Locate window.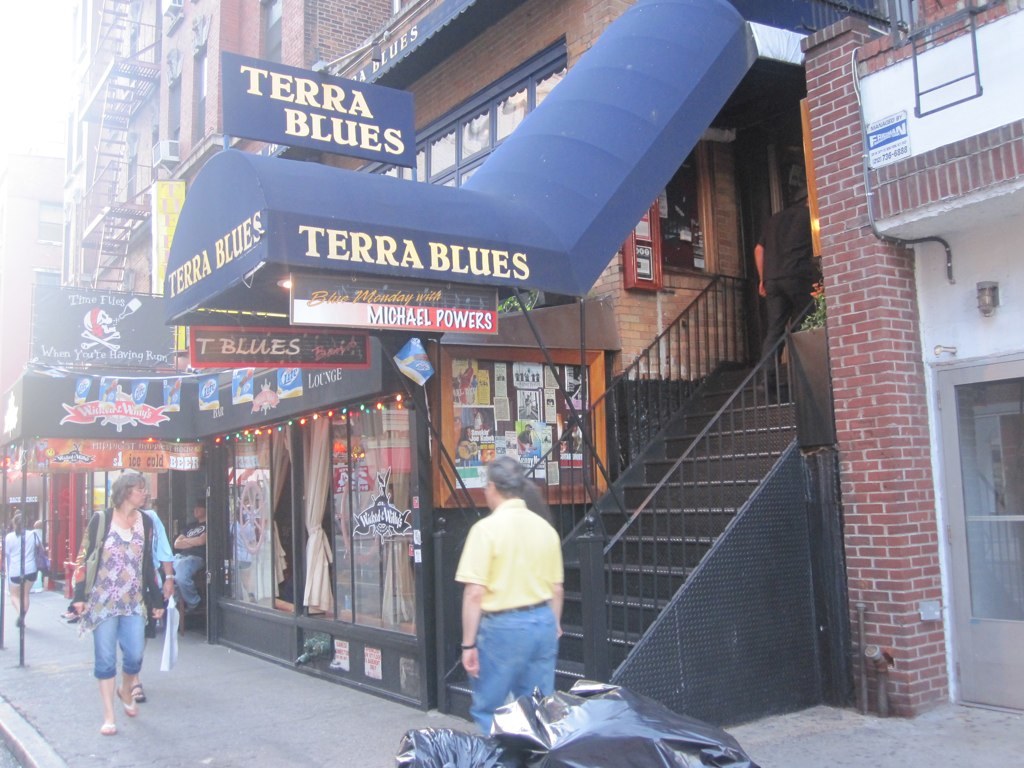
Bounding box: detection(218, 389, 421, 641).
